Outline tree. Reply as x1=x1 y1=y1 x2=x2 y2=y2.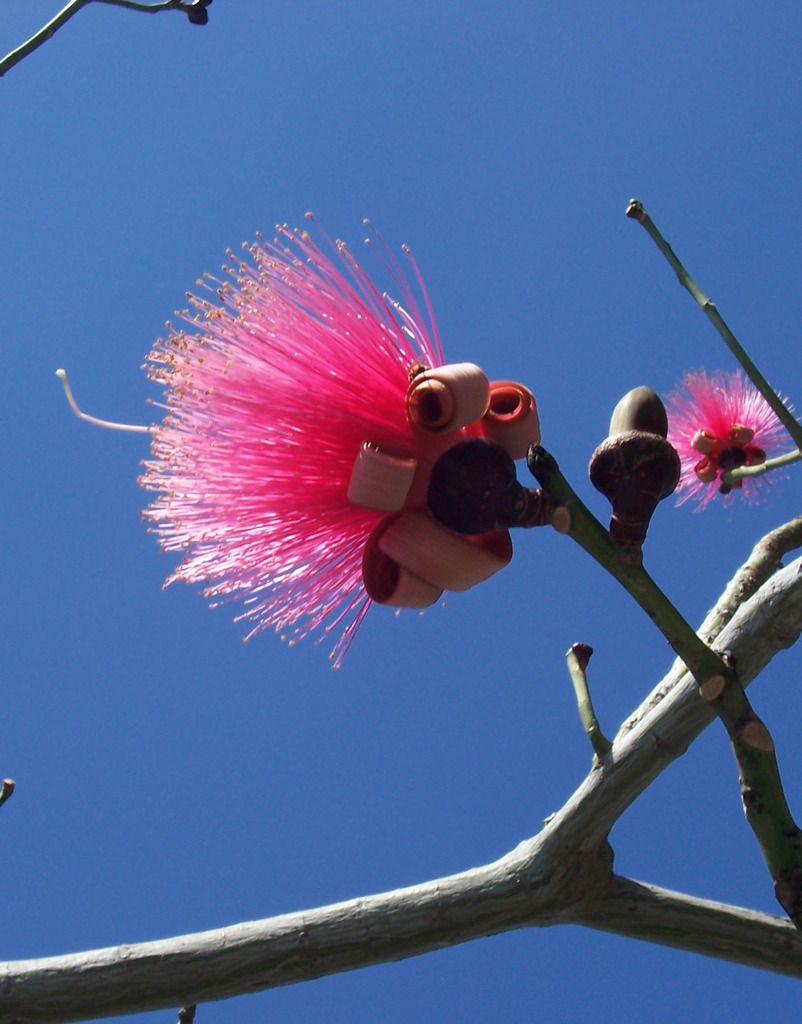
x1=0 y1=0 x2=801 y2=1023.
